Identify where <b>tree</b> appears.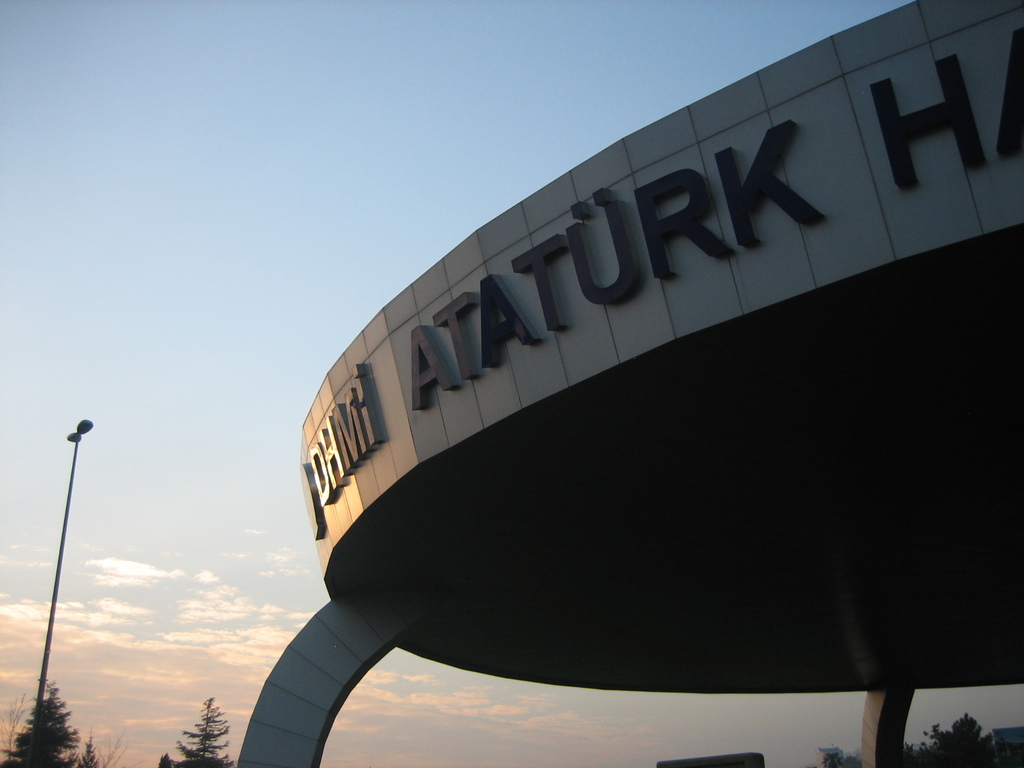
Appears at bbox=[150, 691, 244, 767].
